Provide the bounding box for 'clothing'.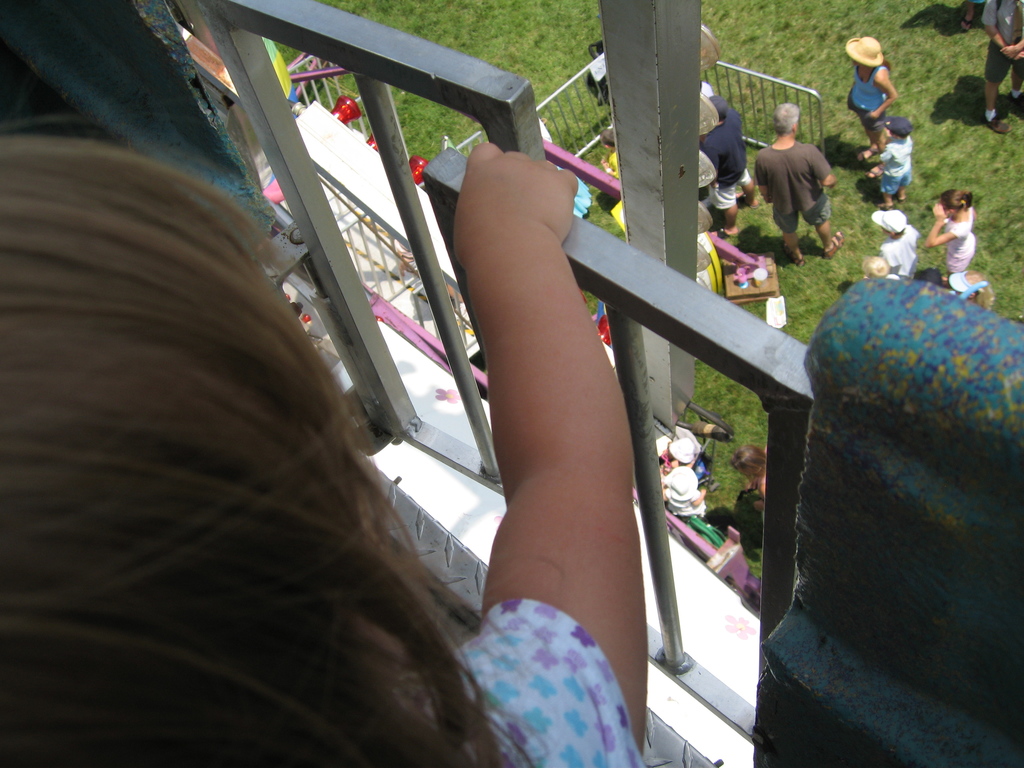
{"left": 699, "top": 105, "right": 752, "bottom": 212}.
